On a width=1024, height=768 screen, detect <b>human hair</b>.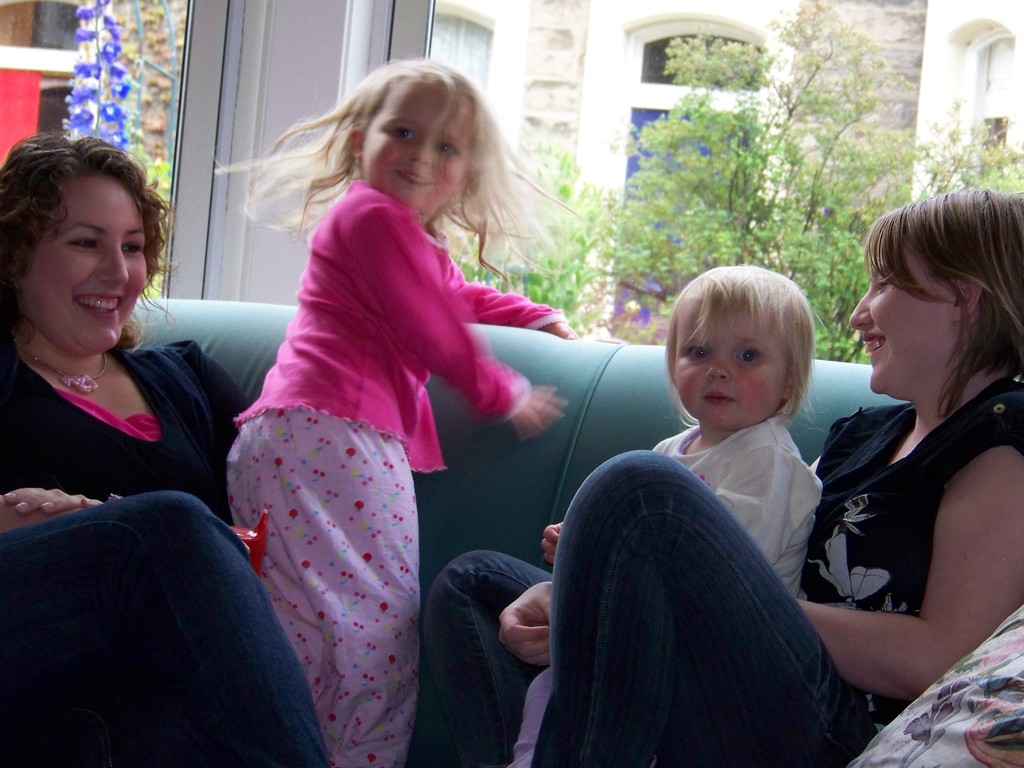
221 54 580 287.
